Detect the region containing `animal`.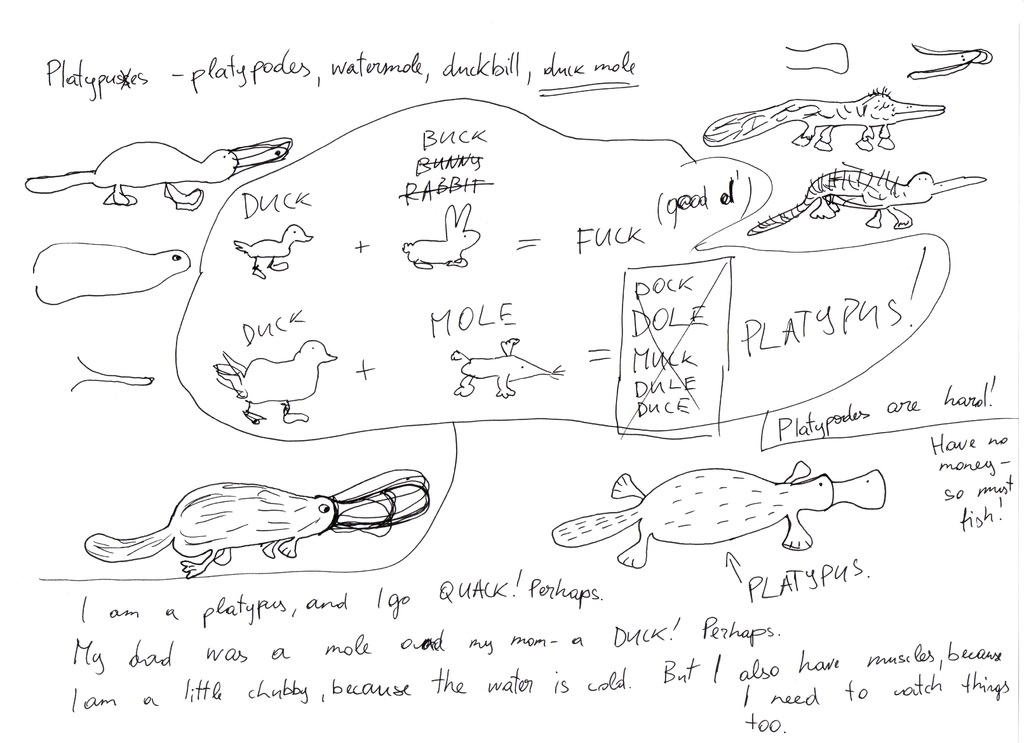
751:158:988:231.
